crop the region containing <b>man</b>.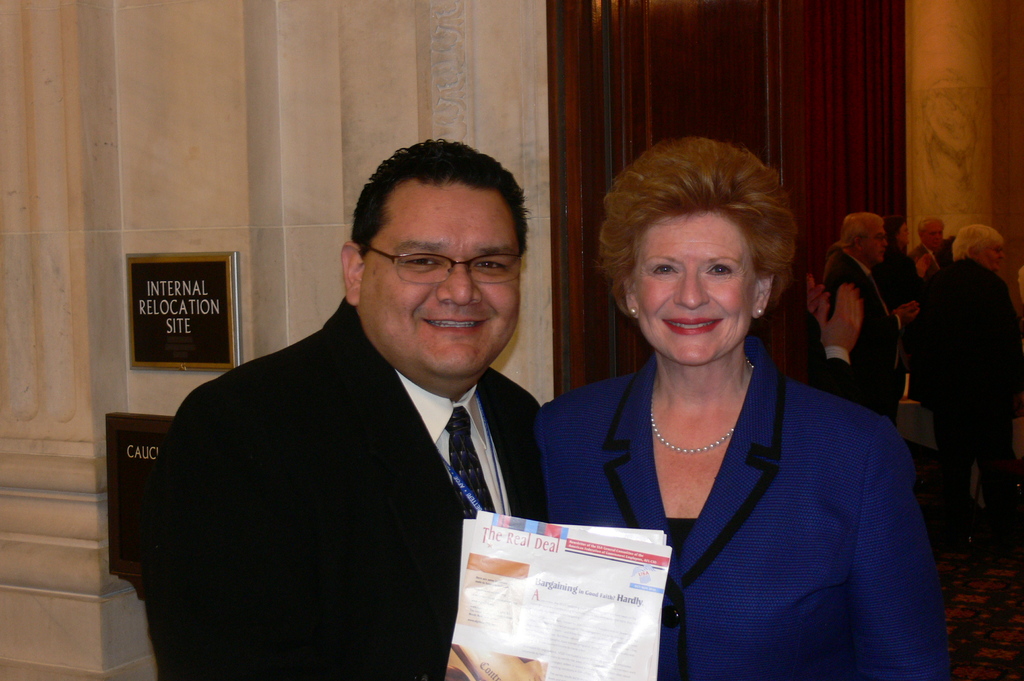
Crop region: region(798, 269, 832, 310).
